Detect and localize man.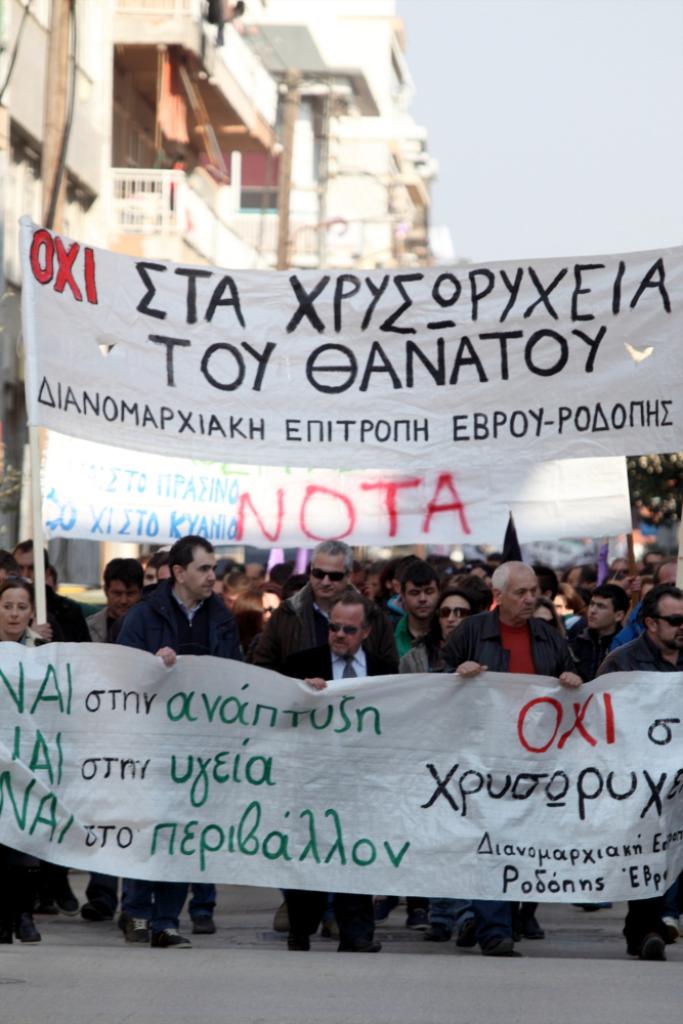
Localized at detection(112, 530, 249, 952).
